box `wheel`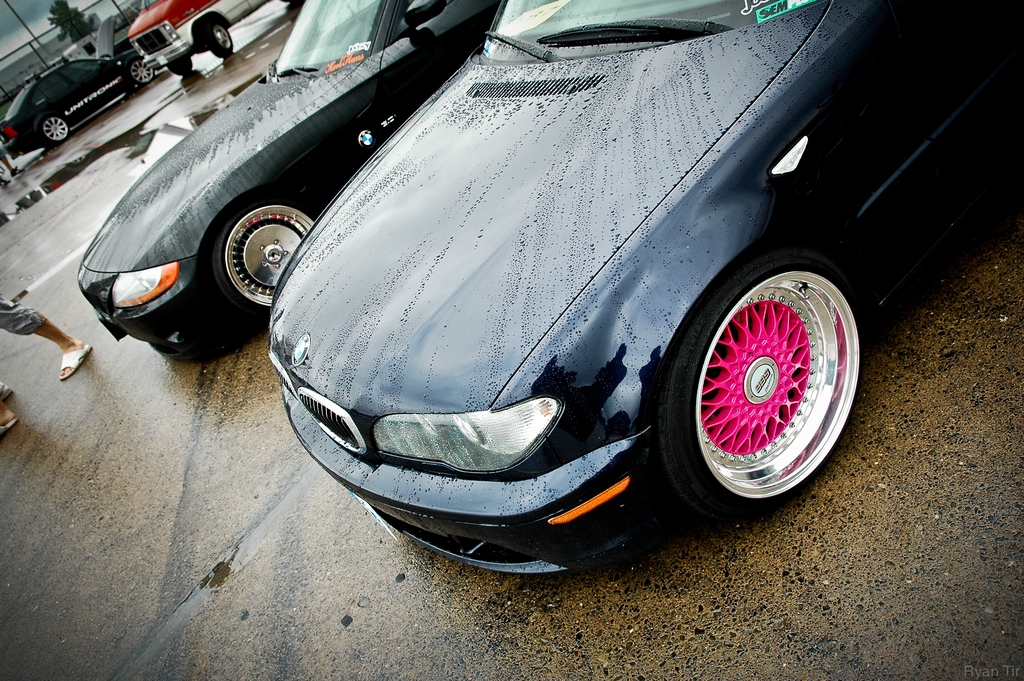
[668,236,865,510]
